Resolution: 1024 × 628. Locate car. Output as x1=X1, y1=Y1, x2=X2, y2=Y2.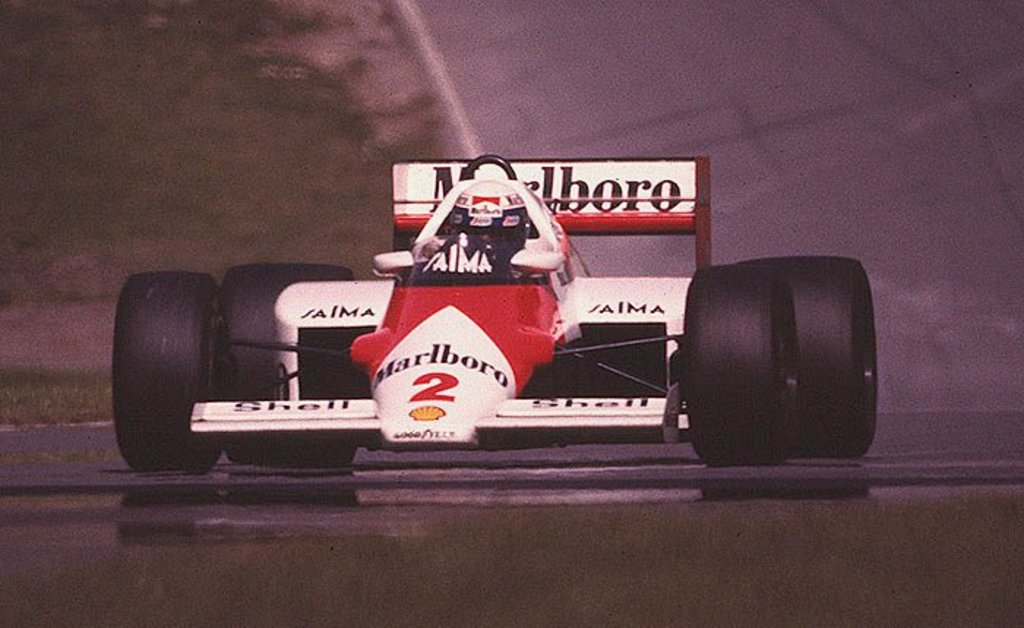
x1=113, y1=155, x2=879, y2=470.
